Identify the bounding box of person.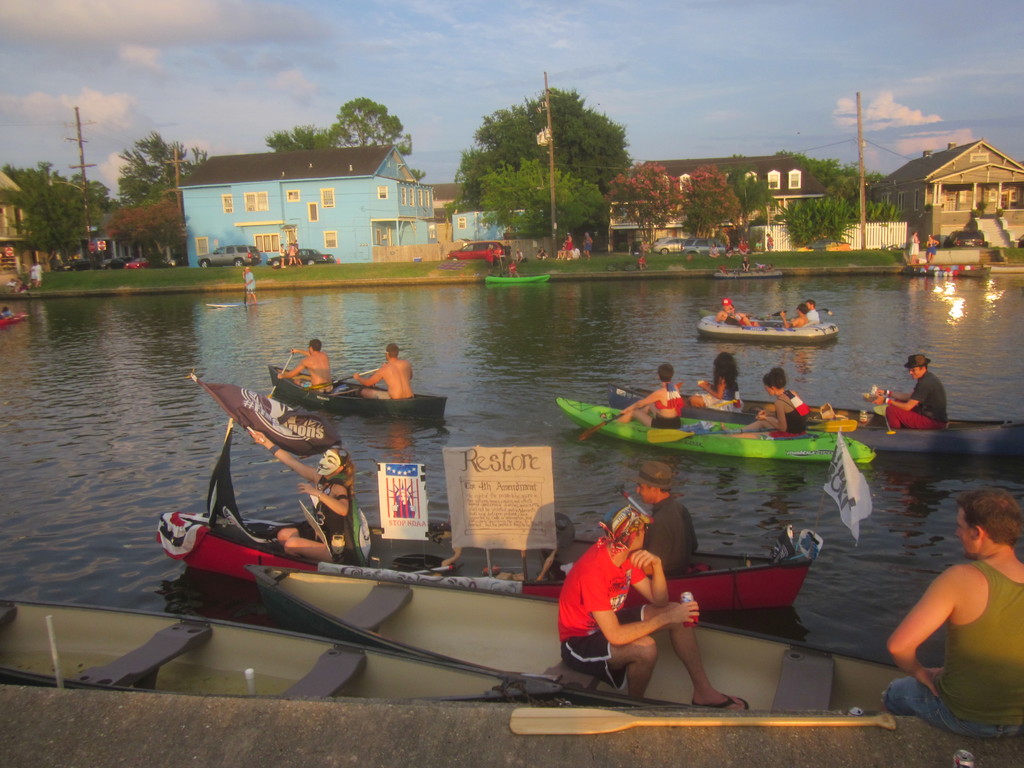
box=[790, 300, 820, 321].
